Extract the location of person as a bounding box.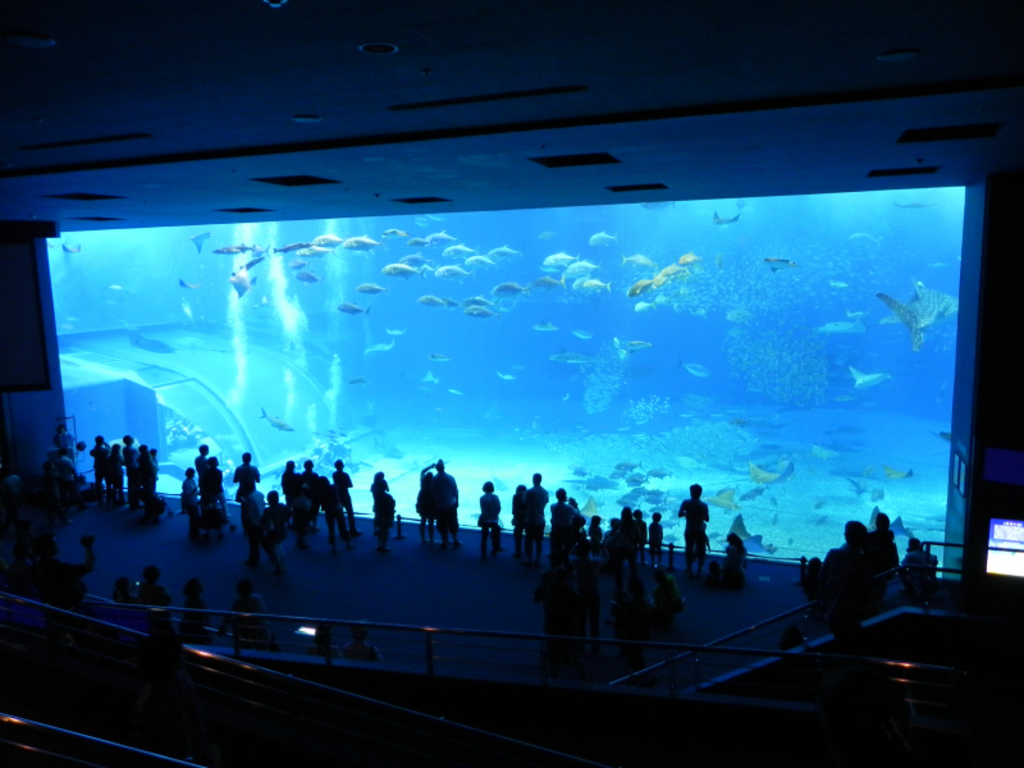
l=476, t=483, r=500, b=554.
